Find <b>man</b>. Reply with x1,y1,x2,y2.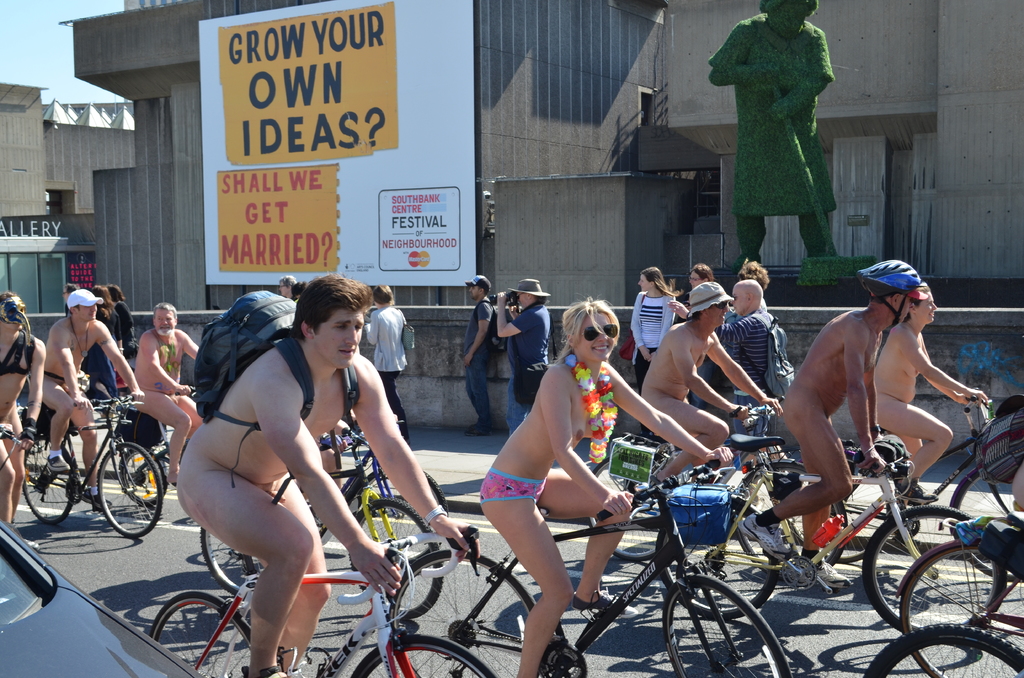
741,264,922,589.
